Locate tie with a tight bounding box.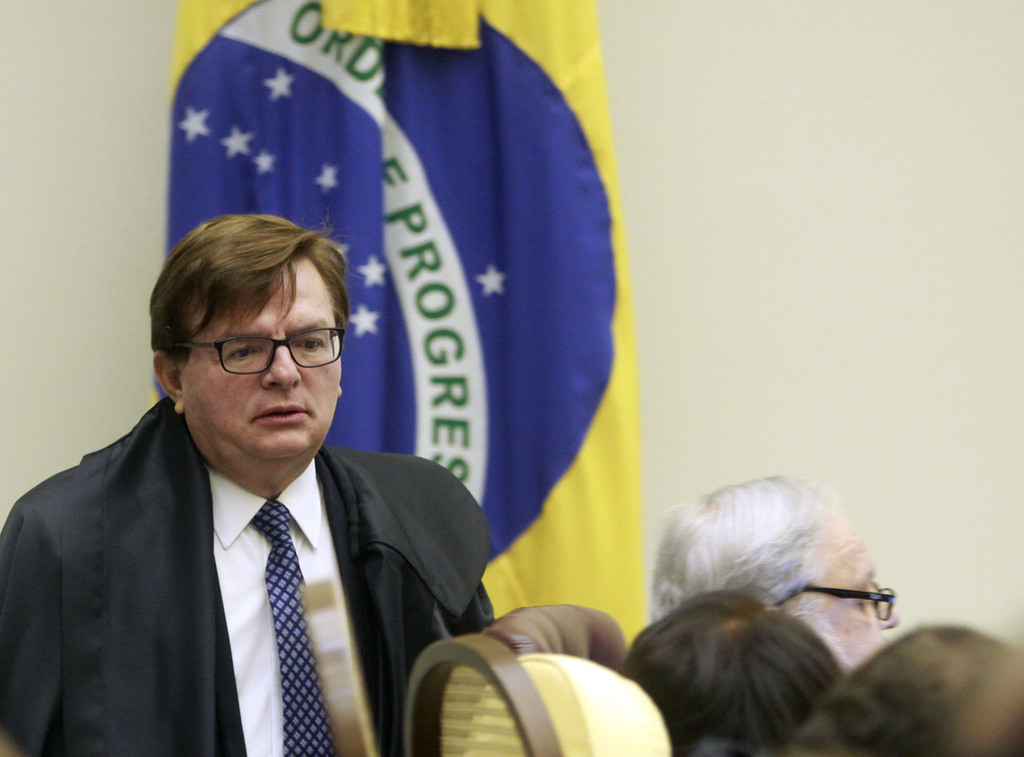
<bbox>252, 505, 341, 756</bbox>.
